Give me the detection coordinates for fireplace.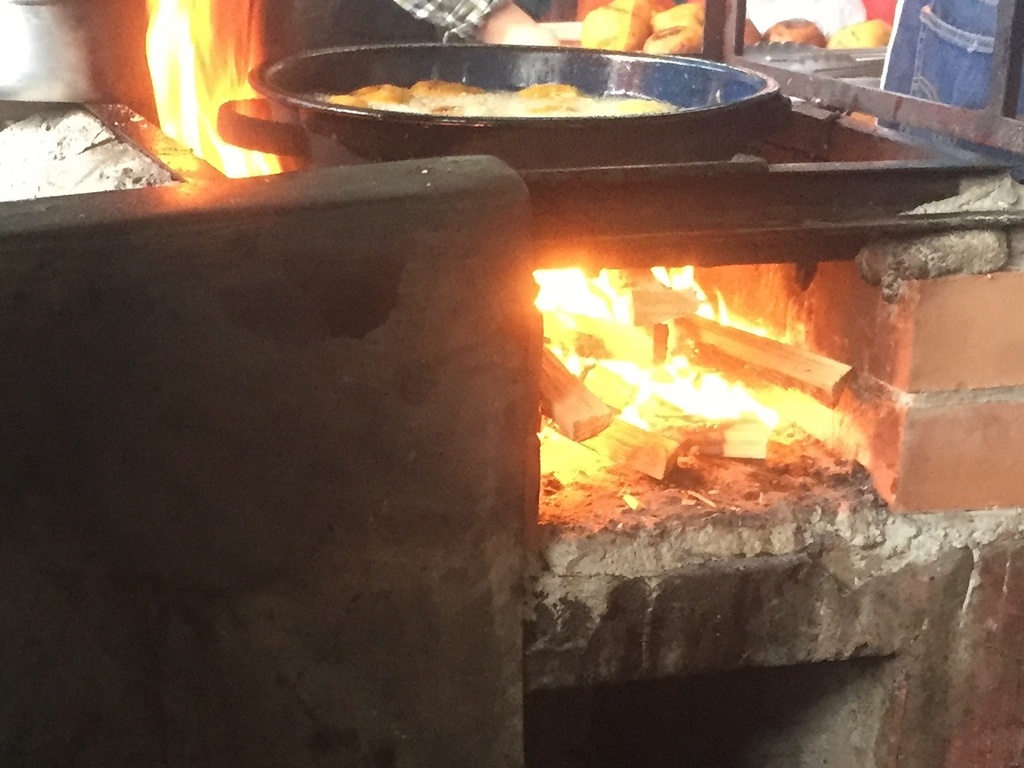
bbox=[0, 0, 1023, 767].
